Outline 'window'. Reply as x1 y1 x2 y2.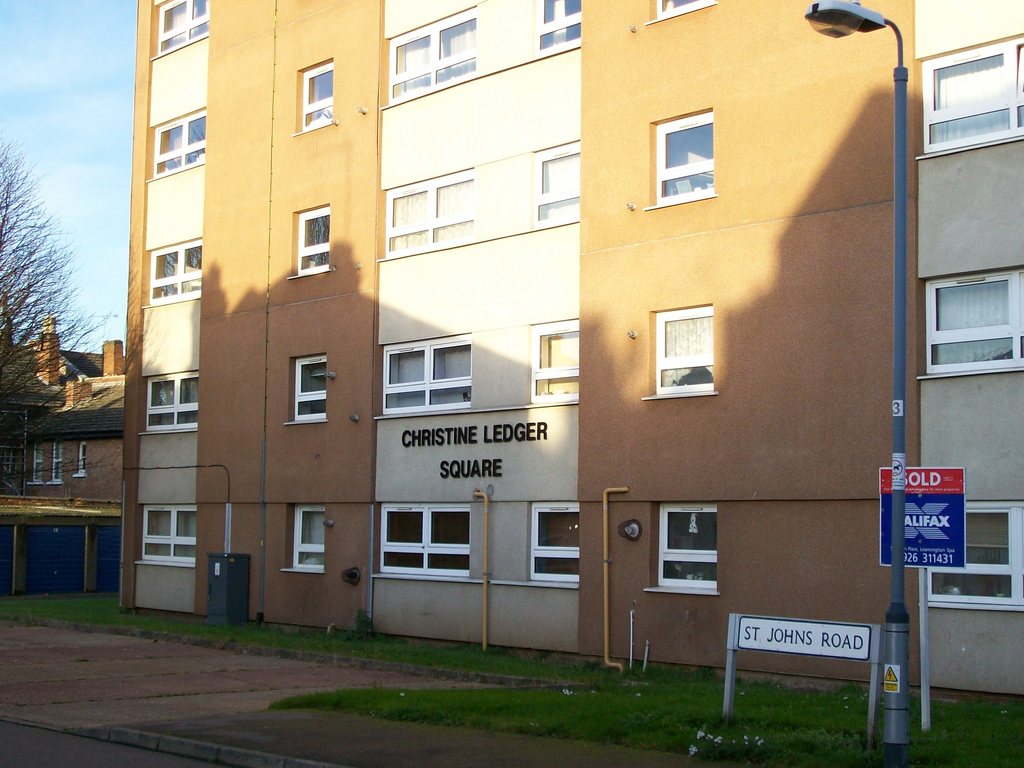
525 504 580 586.
